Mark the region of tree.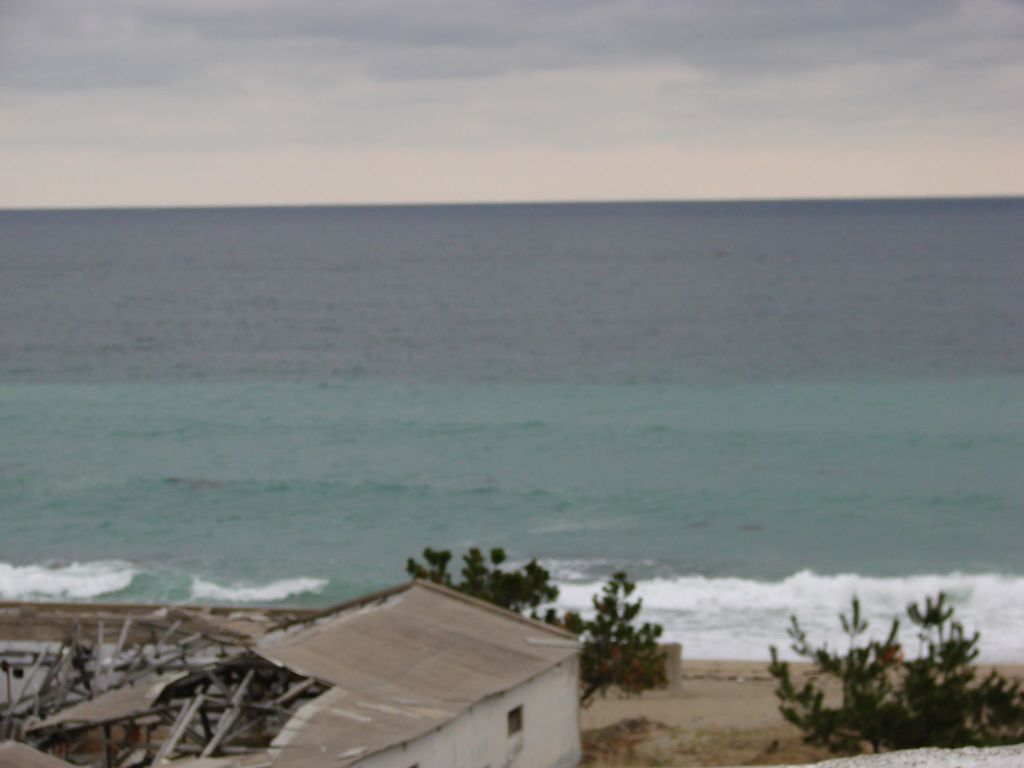
Region: BBox(403, 538, 670, 716).
